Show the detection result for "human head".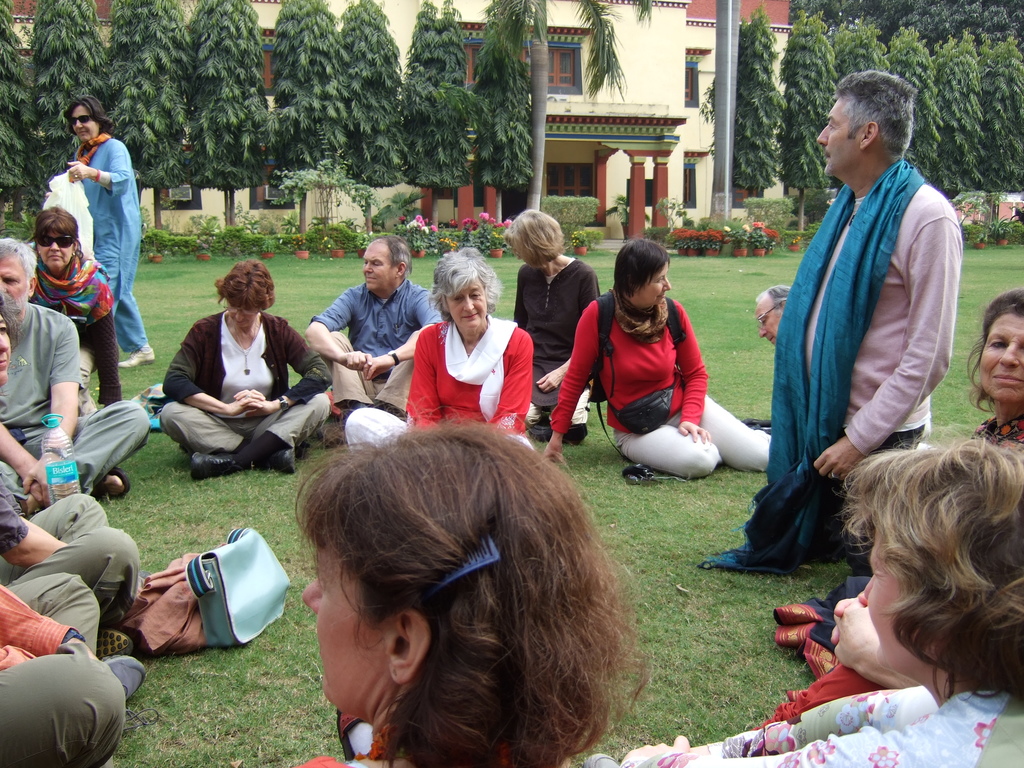
BBox(0, 238, 38, 315).
